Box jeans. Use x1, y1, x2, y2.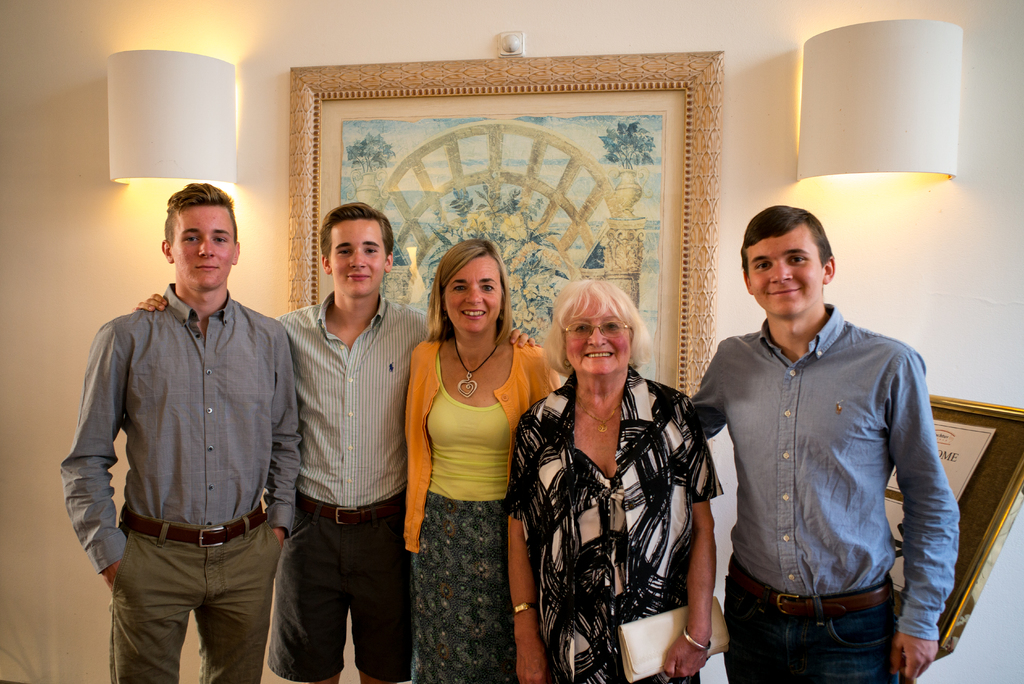
114, 523, 273, 681.
